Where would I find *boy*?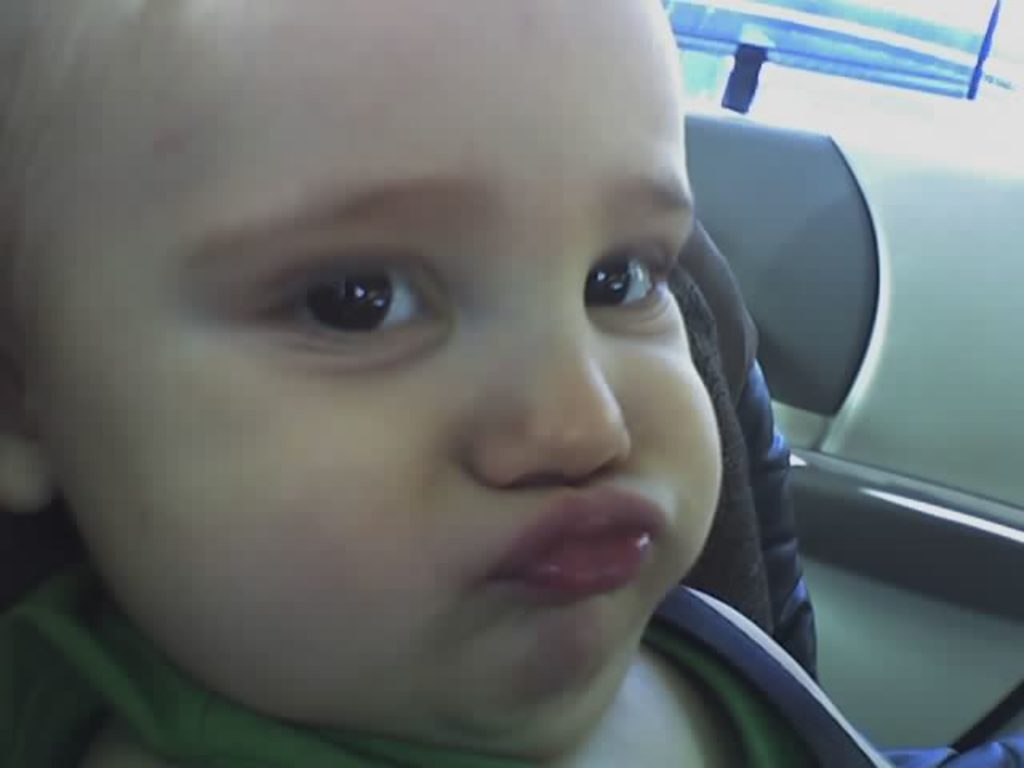
At 0, 0, 1022, 766.
